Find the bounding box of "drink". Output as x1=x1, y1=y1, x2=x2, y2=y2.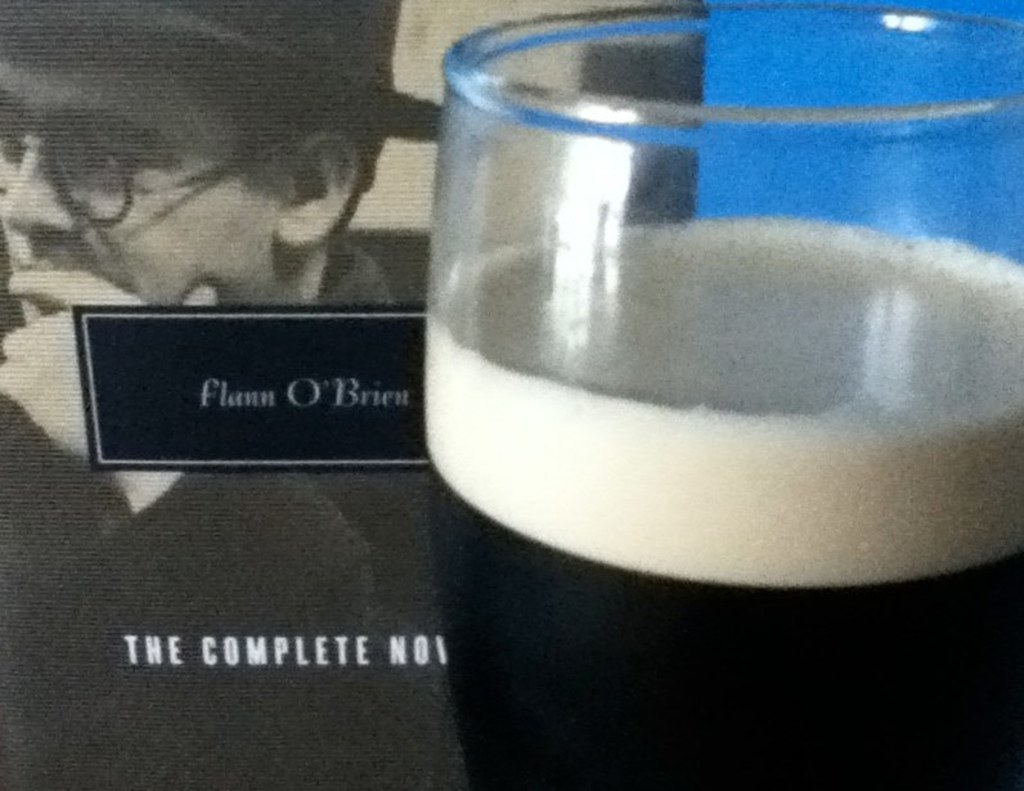
x1=293, y1=0, x2=1023, y2=715.
